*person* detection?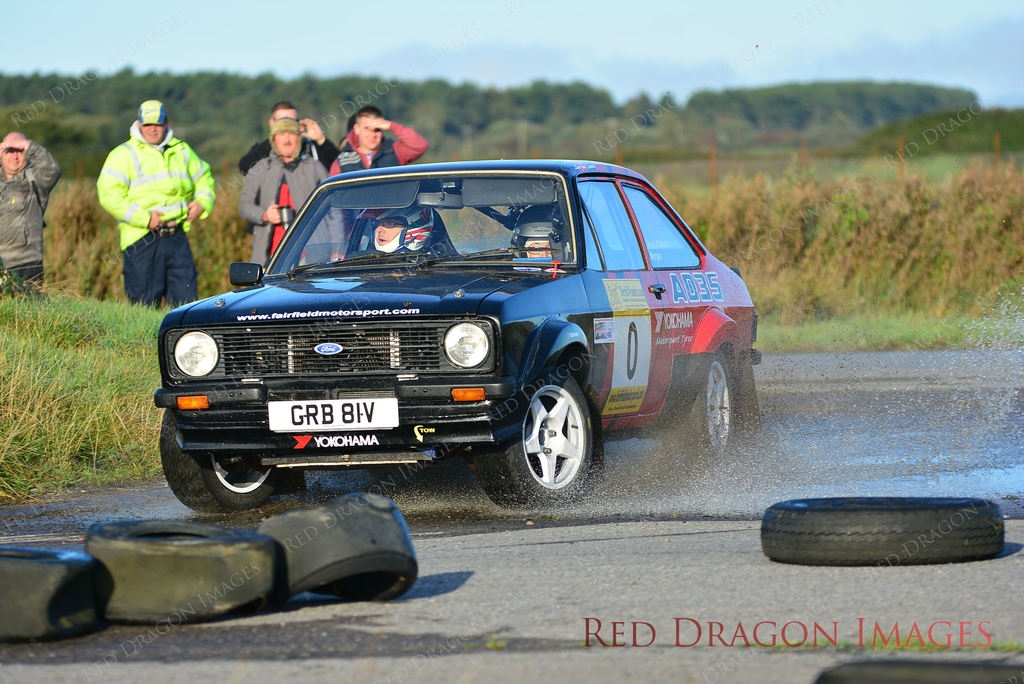
(left=509, top=202, right=557, bottom=260)
